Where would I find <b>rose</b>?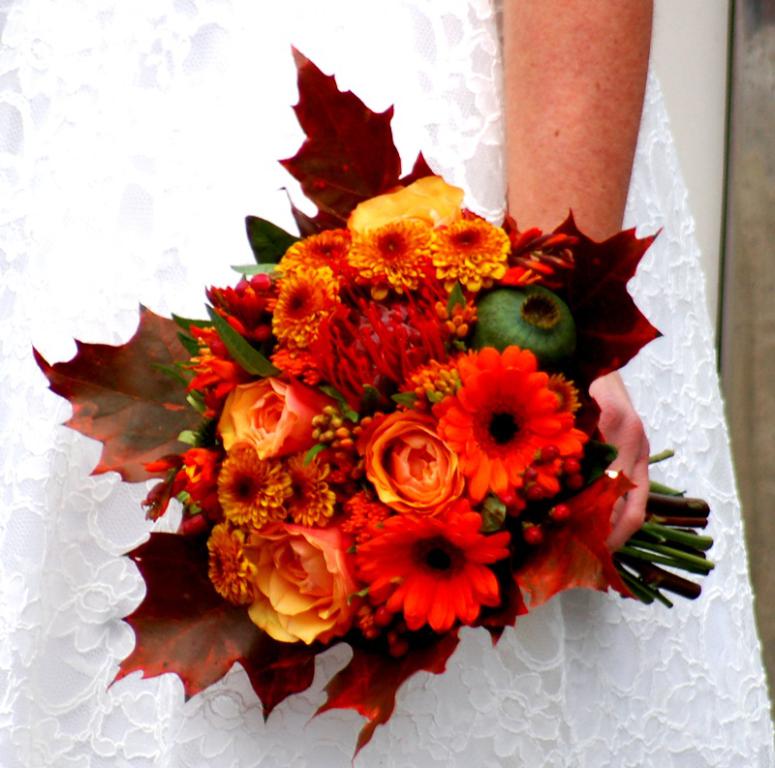
At [216, 378, 344, 463].
